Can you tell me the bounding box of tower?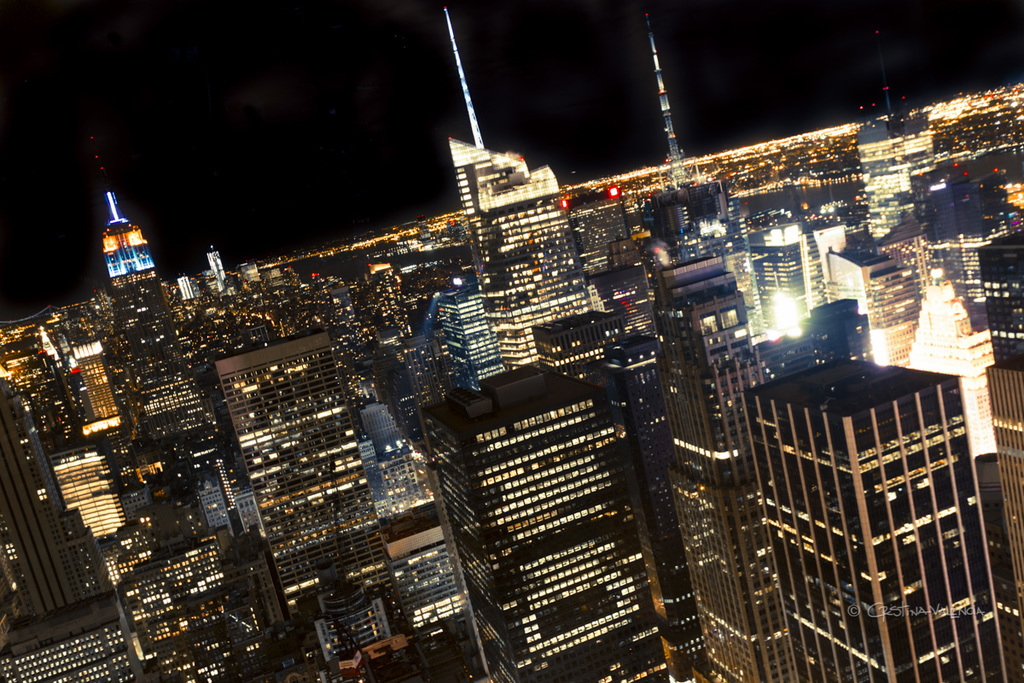
738 356 1012 682.
